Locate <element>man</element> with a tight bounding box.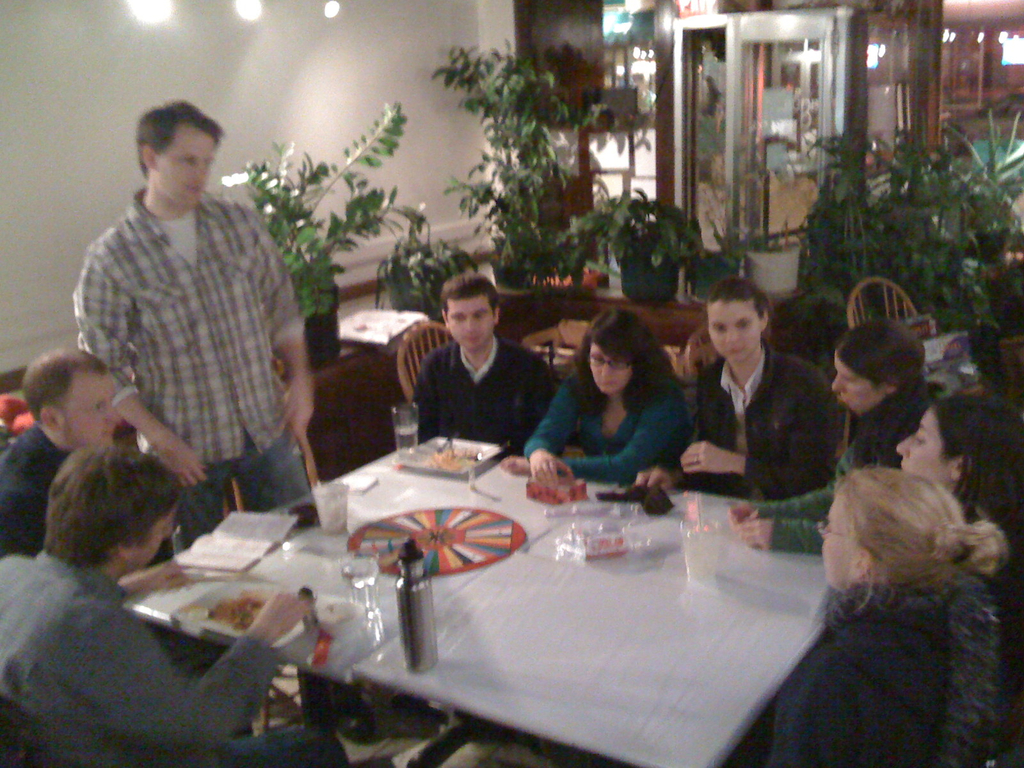
bbox=[58, 103, 321, 555].
